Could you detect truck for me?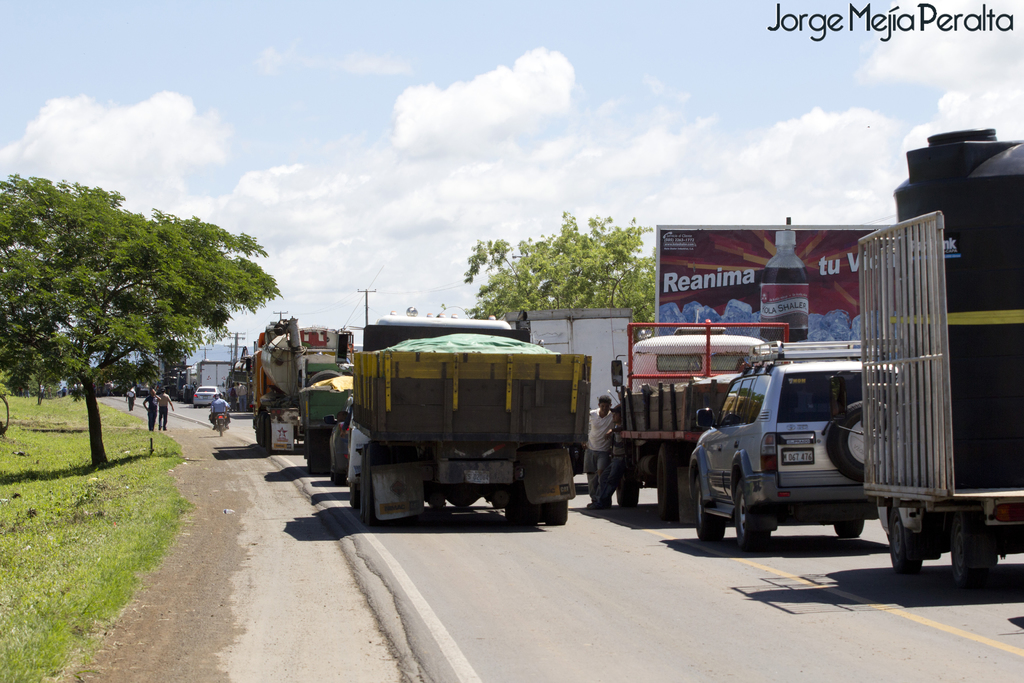
Detection result: [852,206,1022,593].
